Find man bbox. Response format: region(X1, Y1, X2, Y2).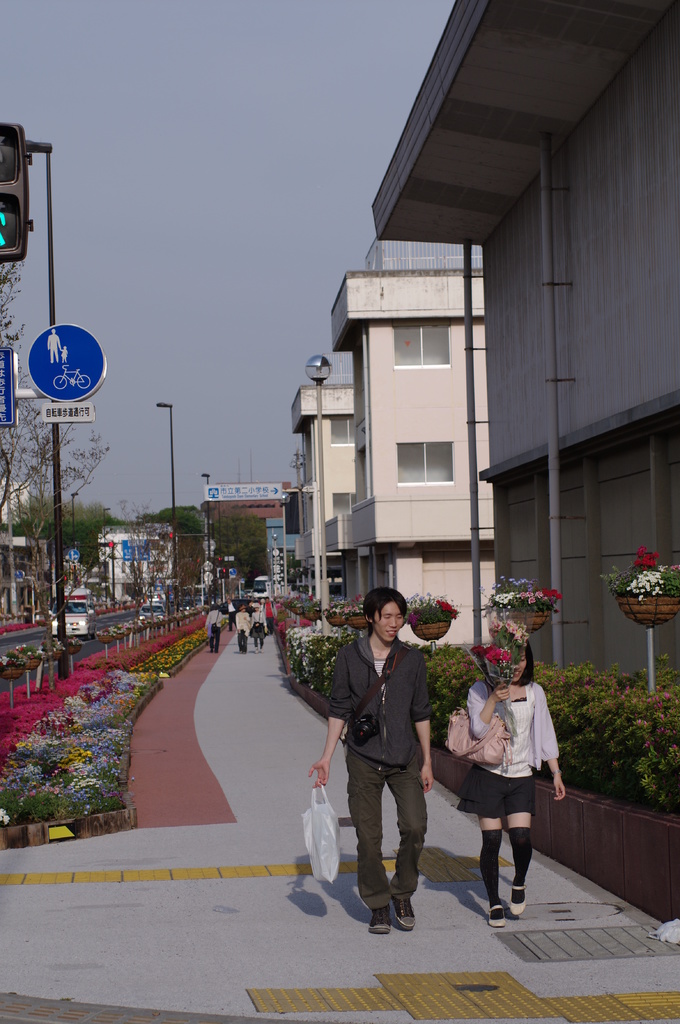
region(329, 595, 454, 952).
